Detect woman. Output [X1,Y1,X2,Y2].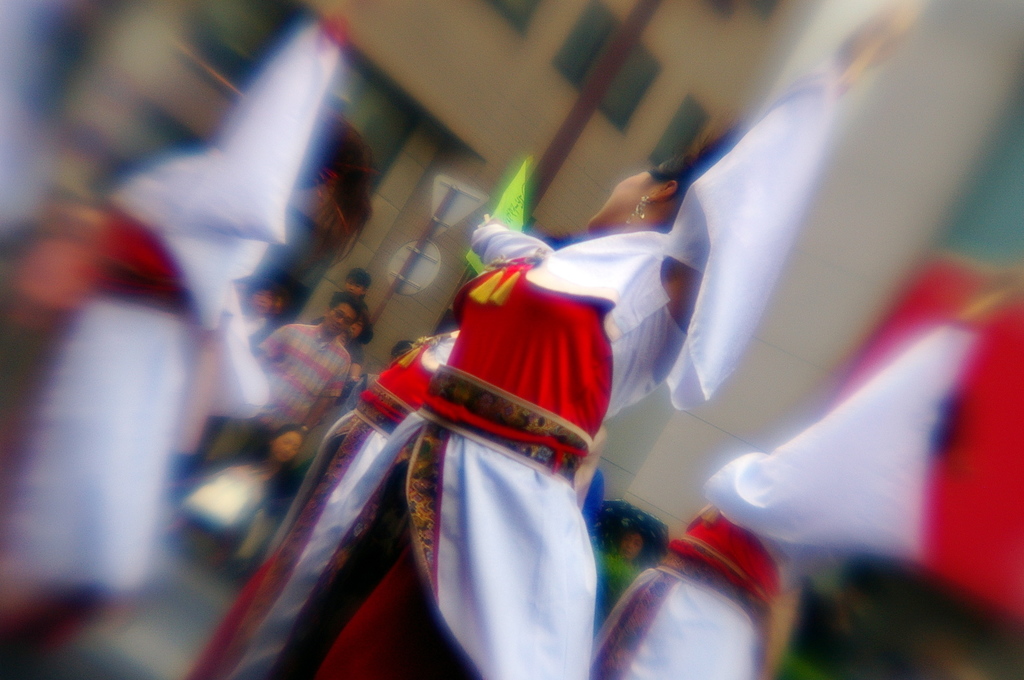
[211,424,299,563].
